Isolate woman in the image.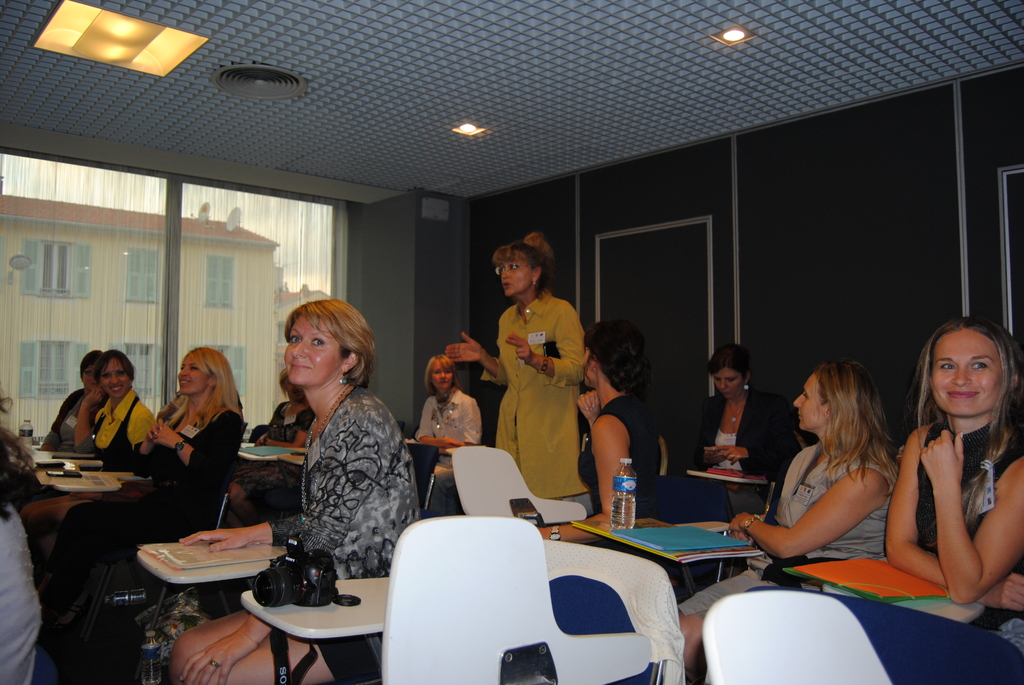
Isolated region: locate(660, 337, 803, 518).
